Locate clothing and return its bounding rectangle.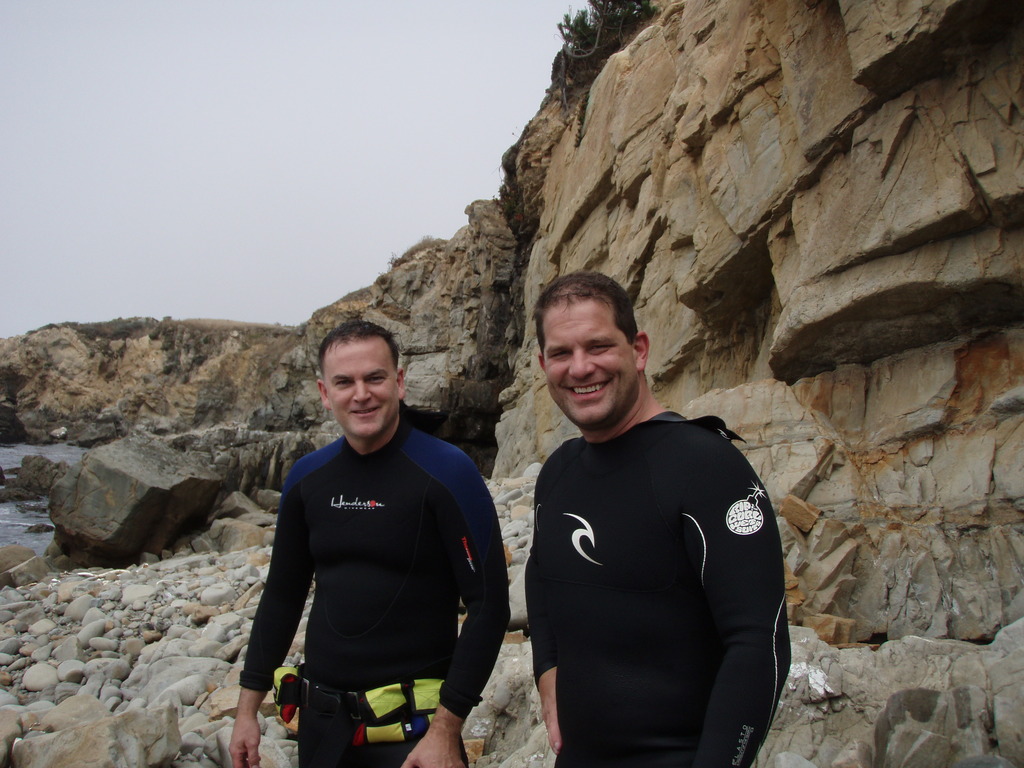
pyautogui.locateOnScreen(244, 387, 499, 733).
